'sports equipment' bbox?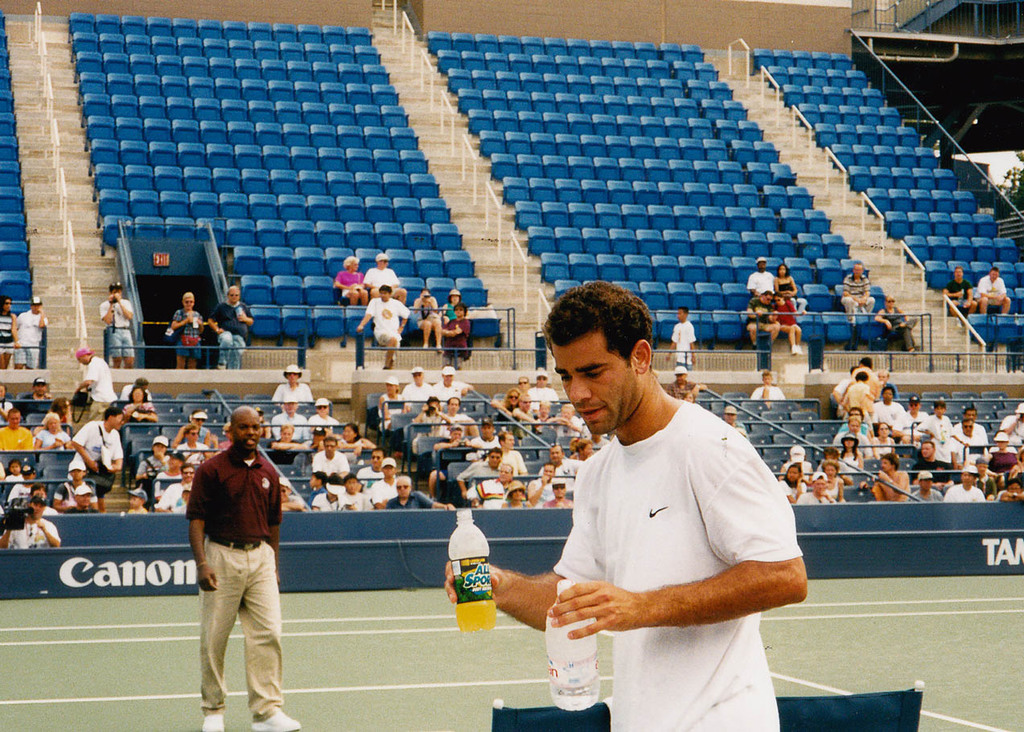
box(249, 705, 296, 731)
